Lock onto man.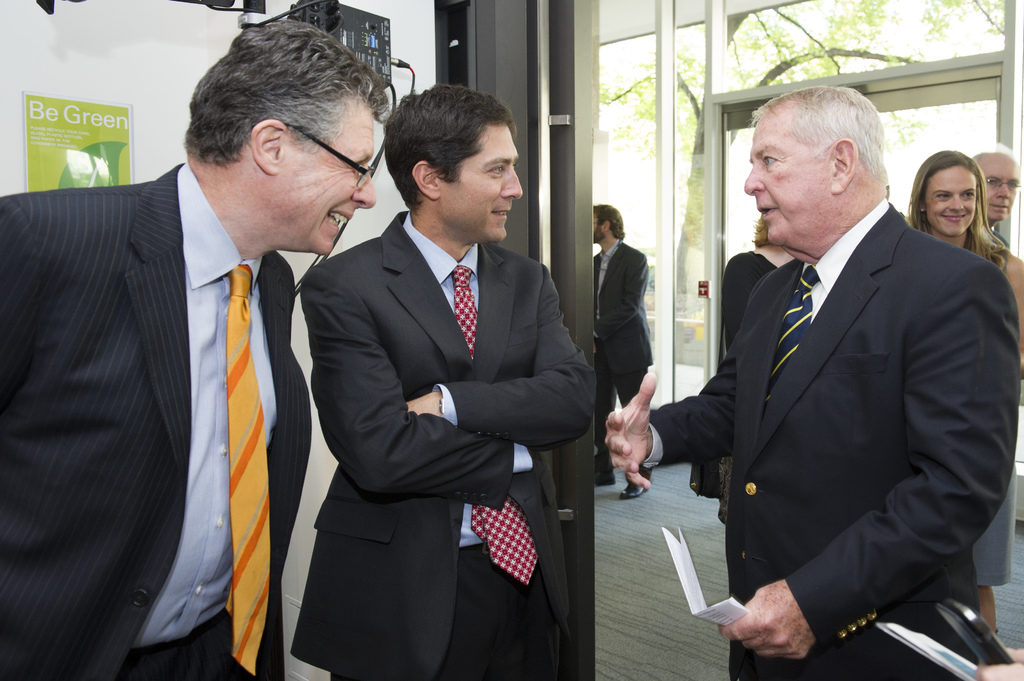
Locked: <region>972, 148, 1023, 240</region>.
